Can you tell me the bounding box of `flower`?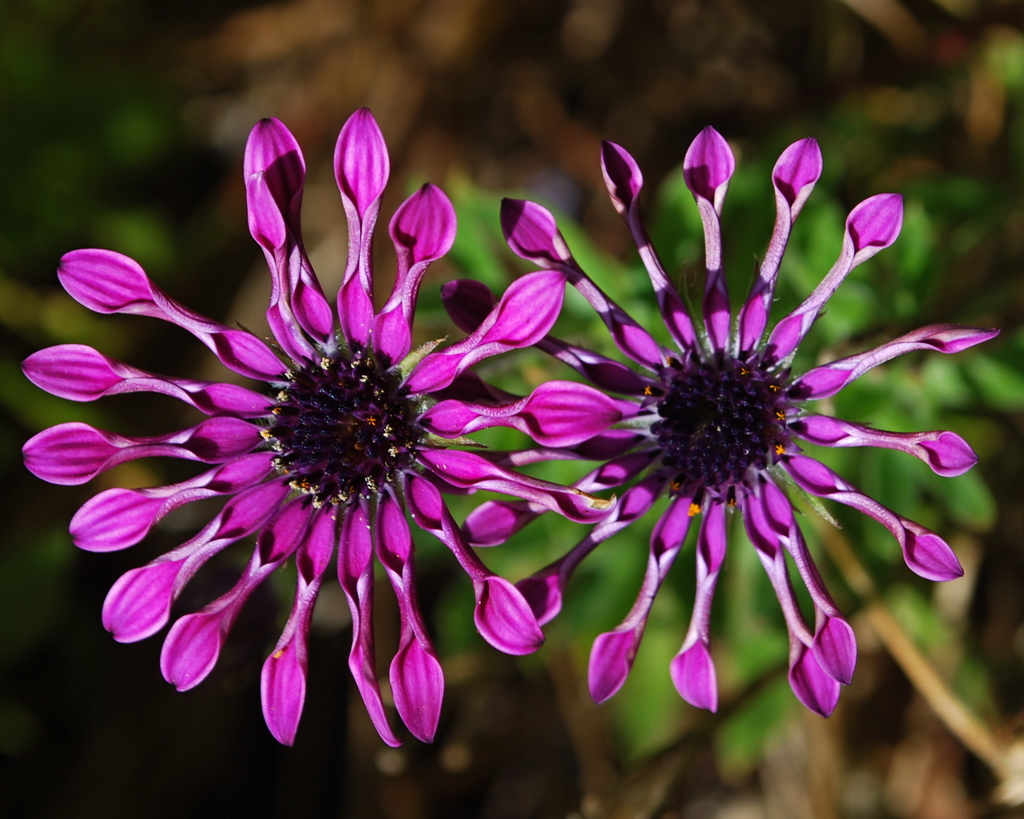
crop(19, 102, 618, 754).
